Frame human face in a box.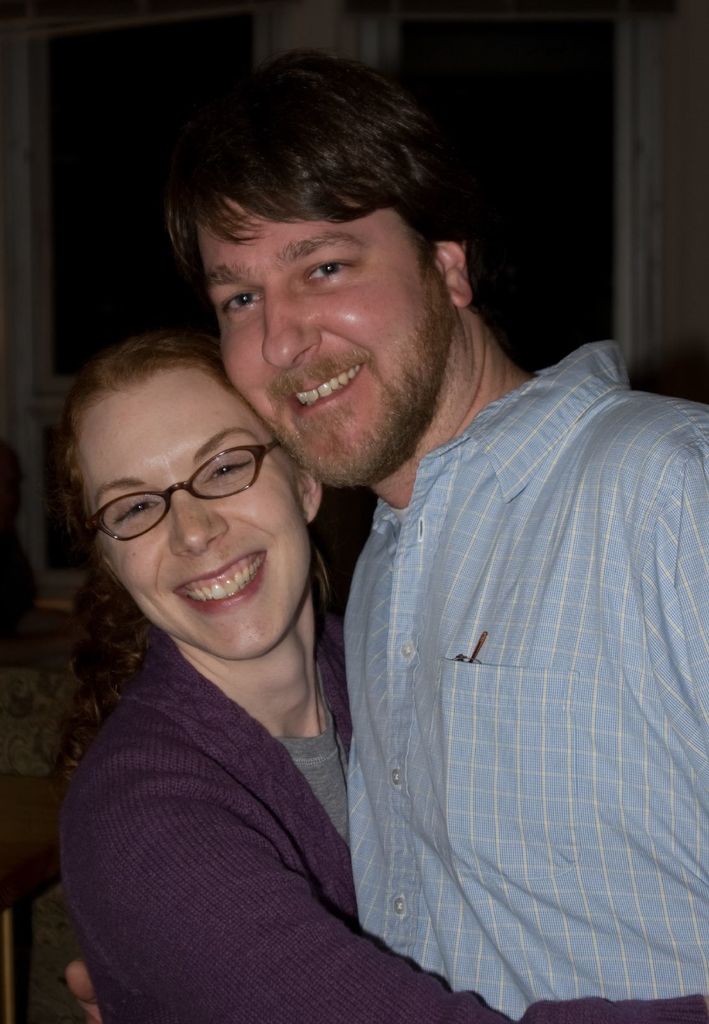
202, 188, 456, 480.
